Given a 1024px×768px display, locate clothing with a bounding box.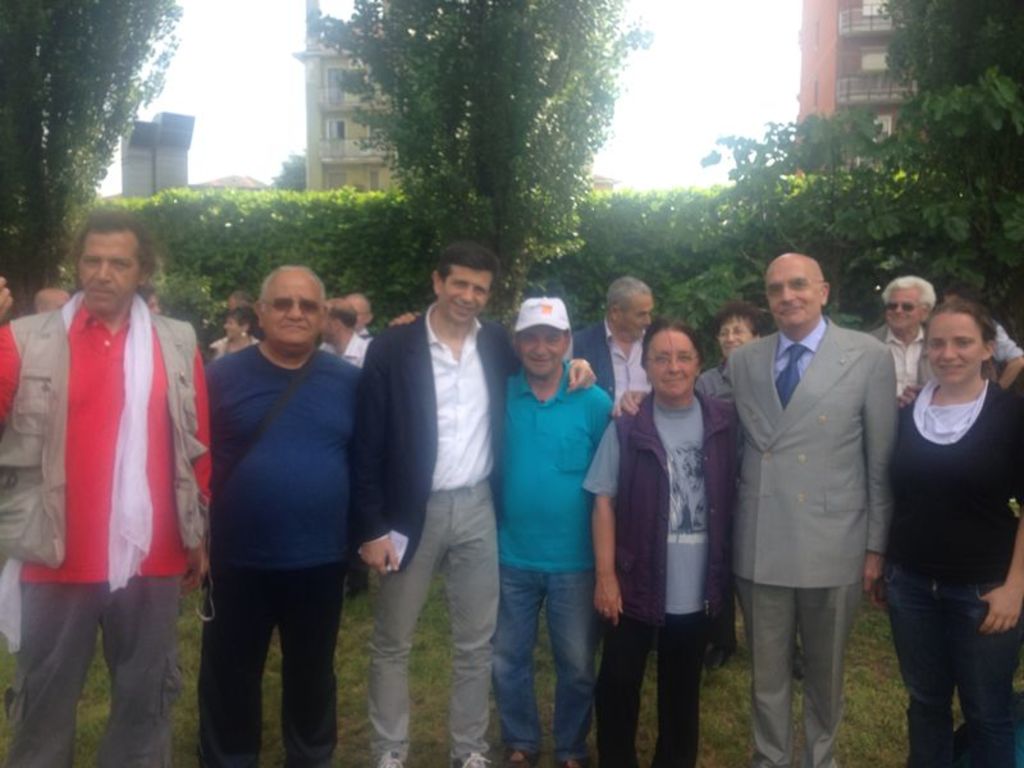
Located: region(198, 339, 367, 767).
